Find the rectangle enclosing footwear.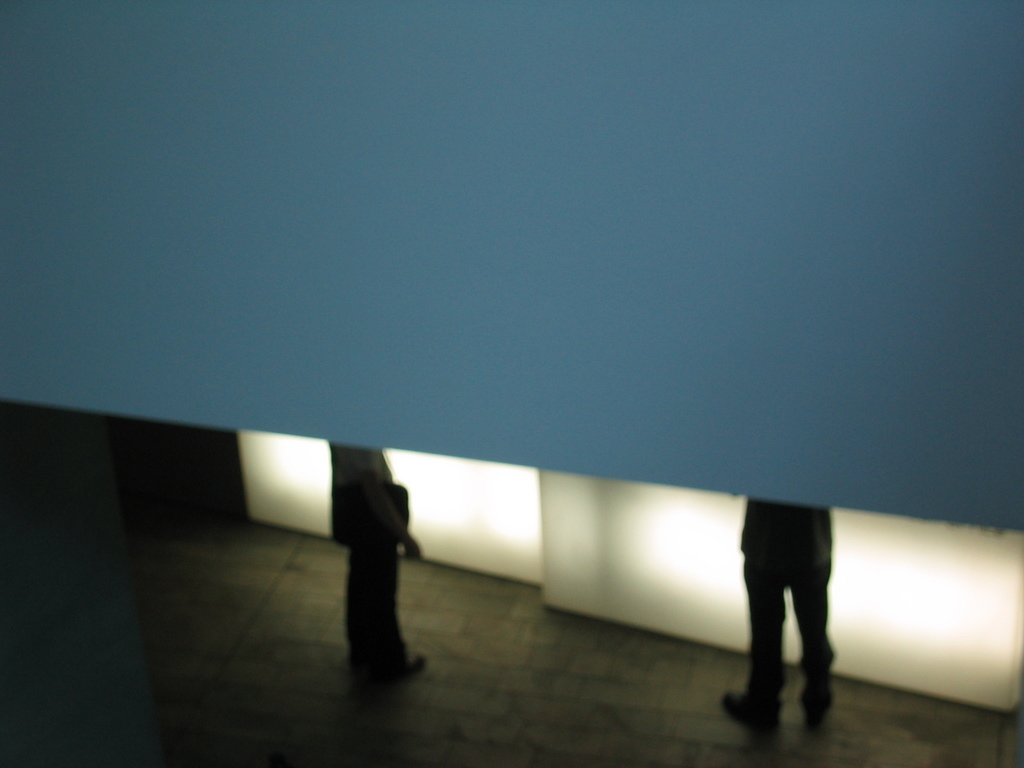
crop(724, 687, 783, 733).
